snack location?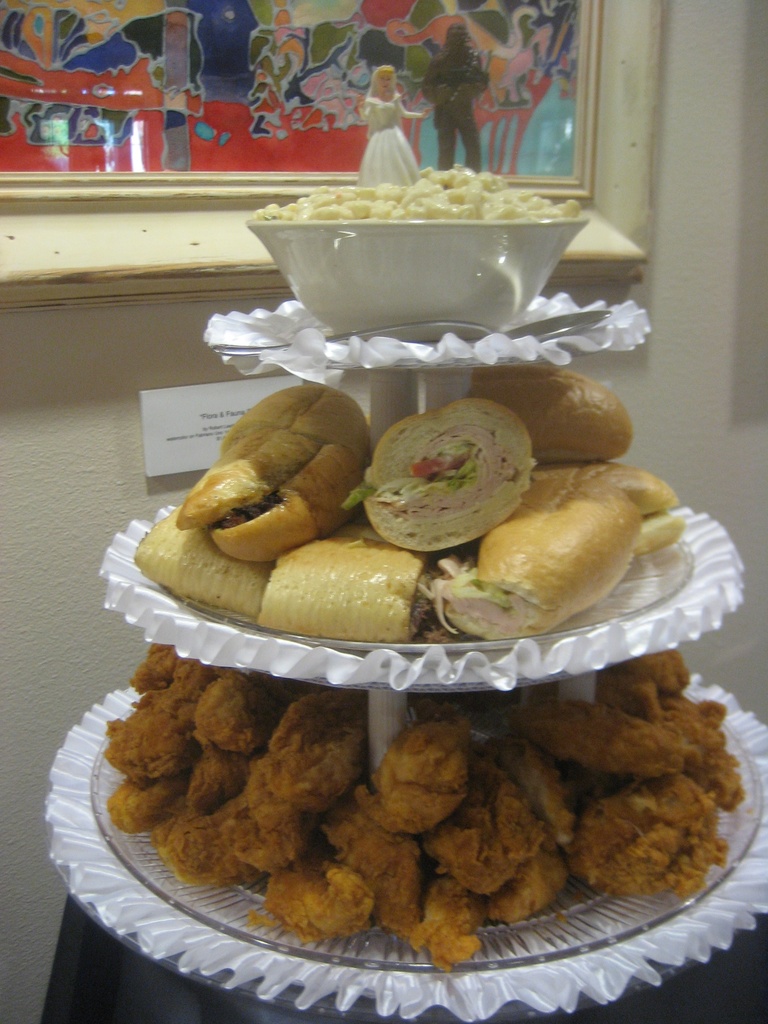
(165, 680, 682, 938)
